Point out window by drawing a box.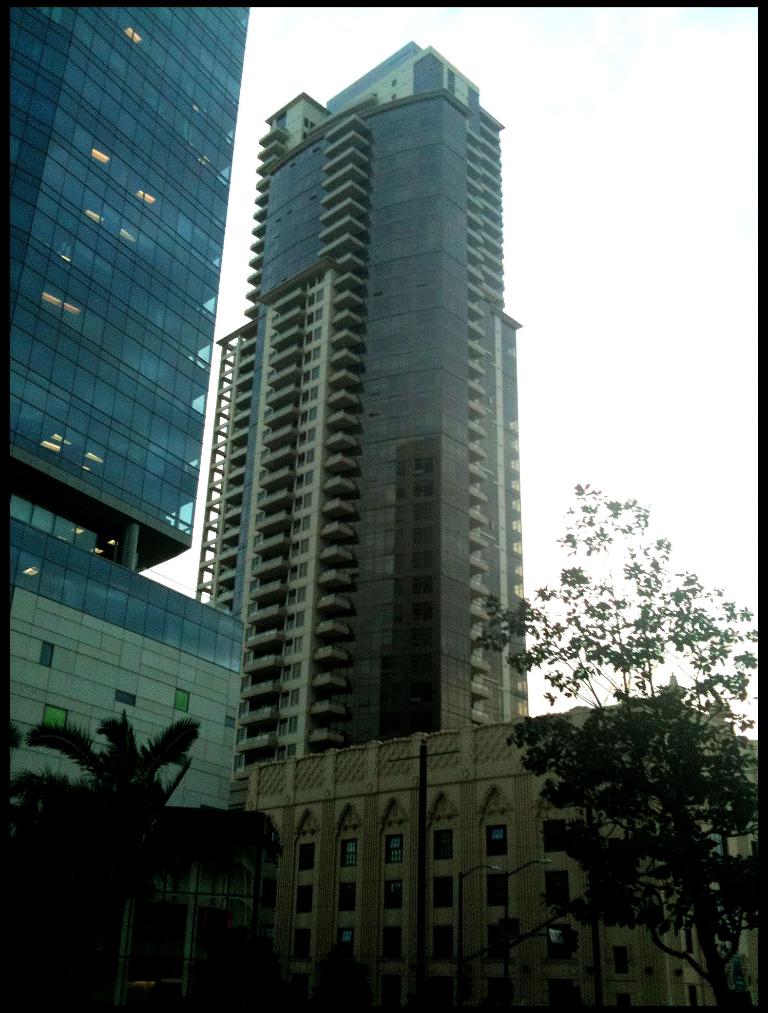
x1=546, y1=824, x2=567, y2=855.
